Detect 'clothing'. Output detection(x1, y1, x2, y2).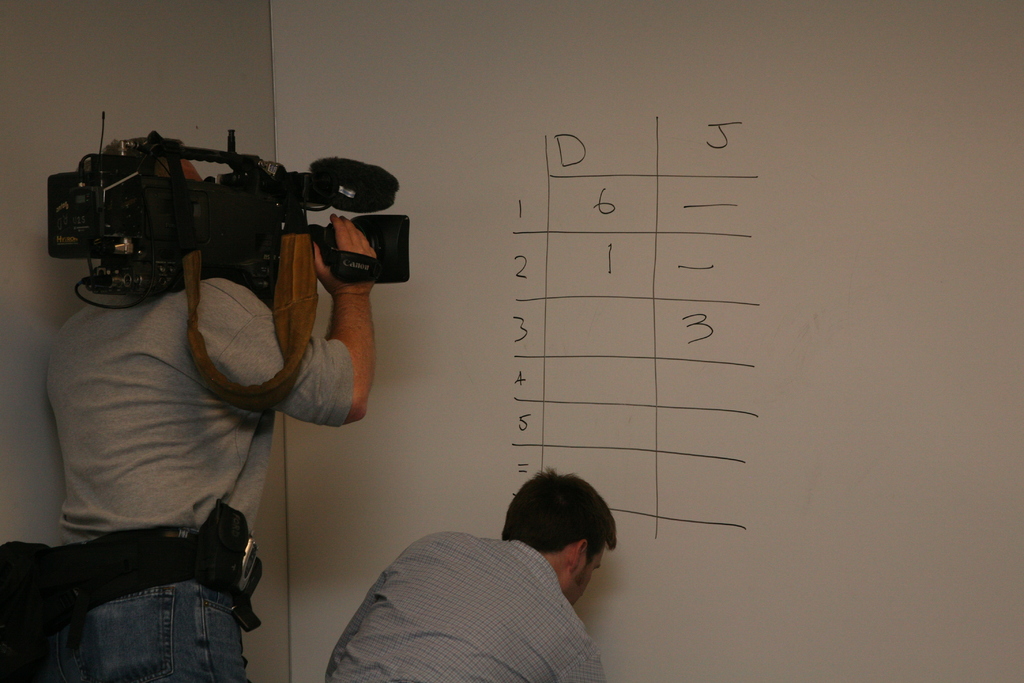
detection(324, 516, 633, 670).
